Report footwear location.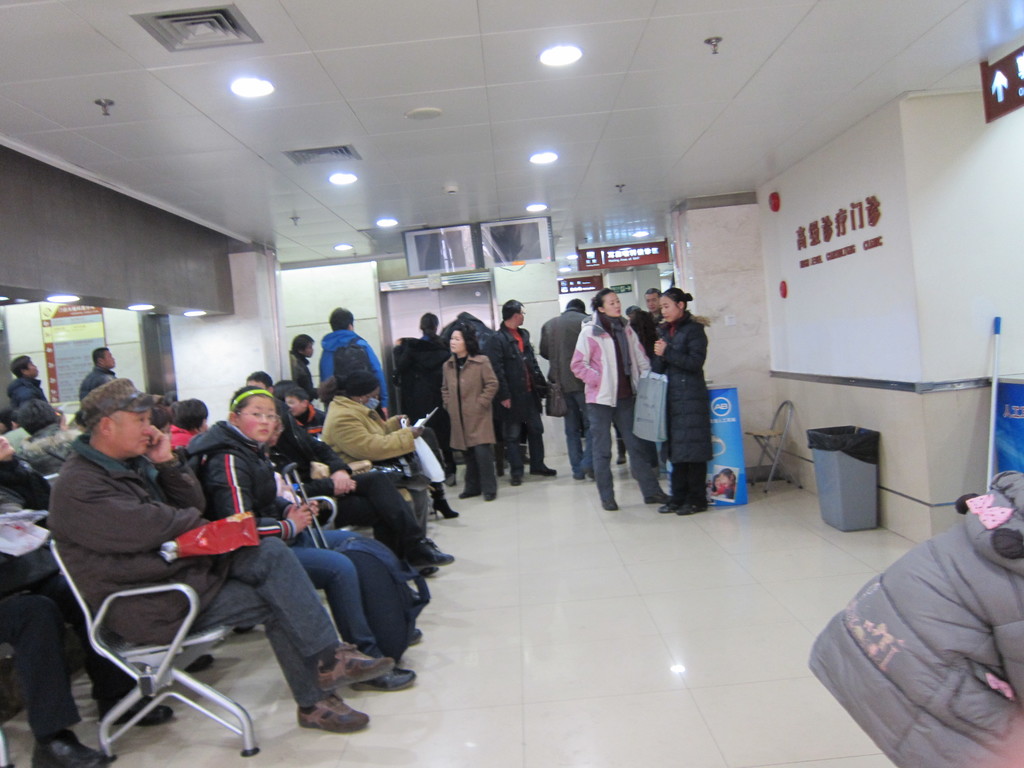
Report: rect(657, 493, 679, 516).
